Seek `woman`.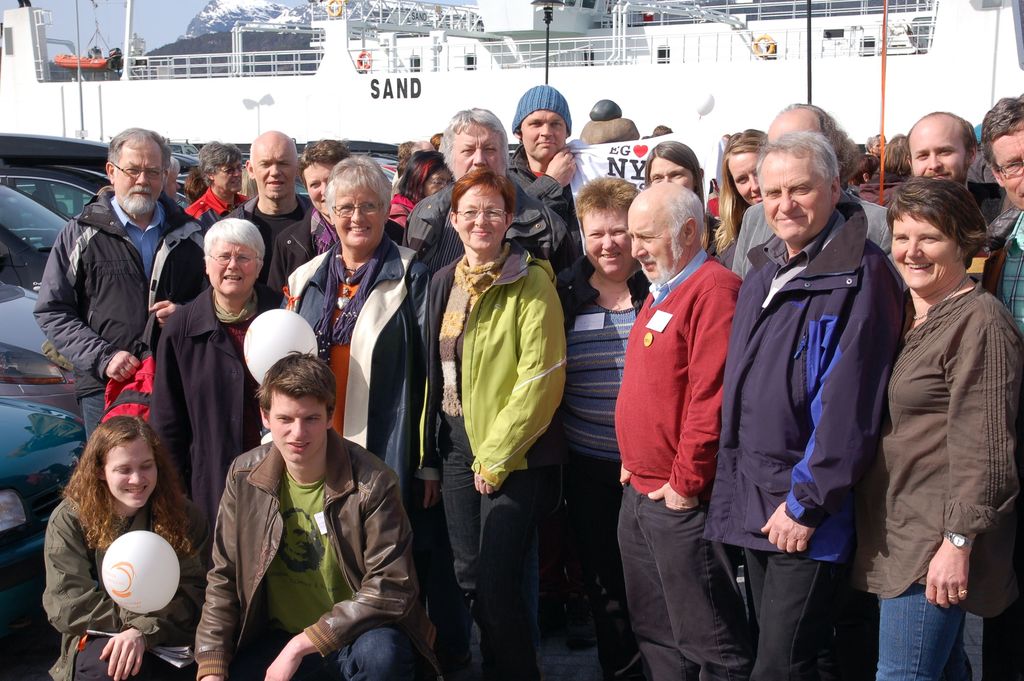
l=876, t=130, r=920, b=170.
